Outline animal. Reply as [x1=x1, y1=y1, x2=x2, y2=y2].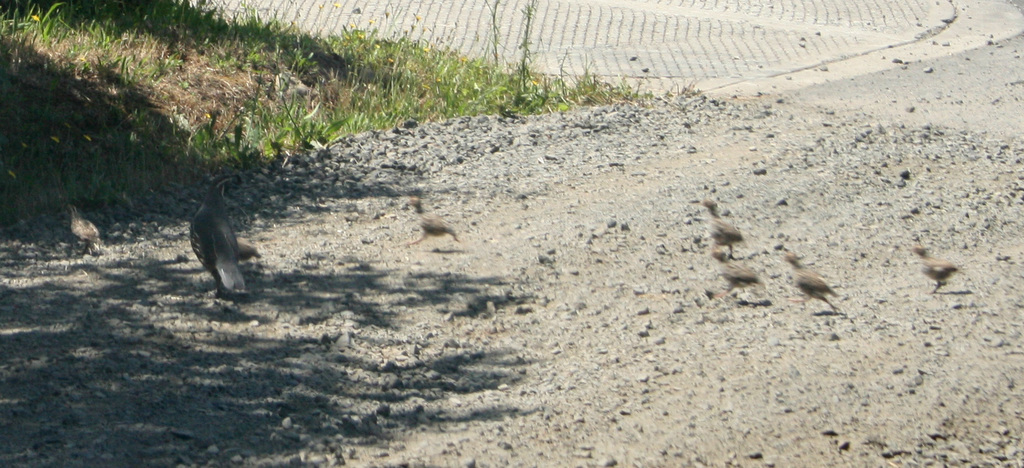
[x1=781, y1=254, x2=837, y2=313].
